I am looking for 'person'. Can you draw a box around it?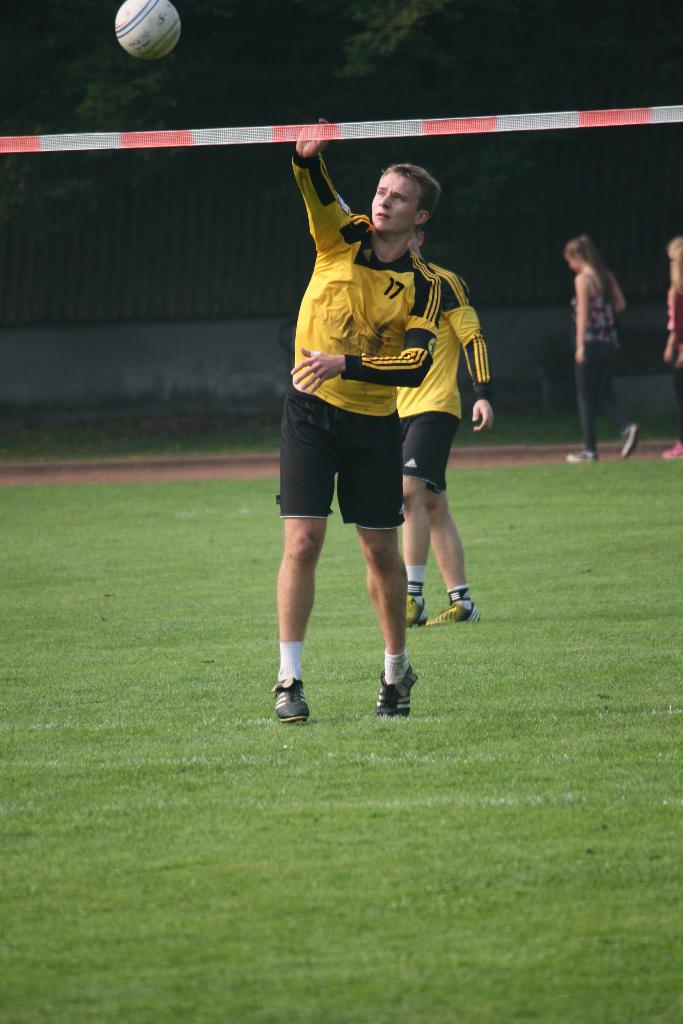
Sure, the bounding box is [left=651, top=235, right=682, bottom=462].
